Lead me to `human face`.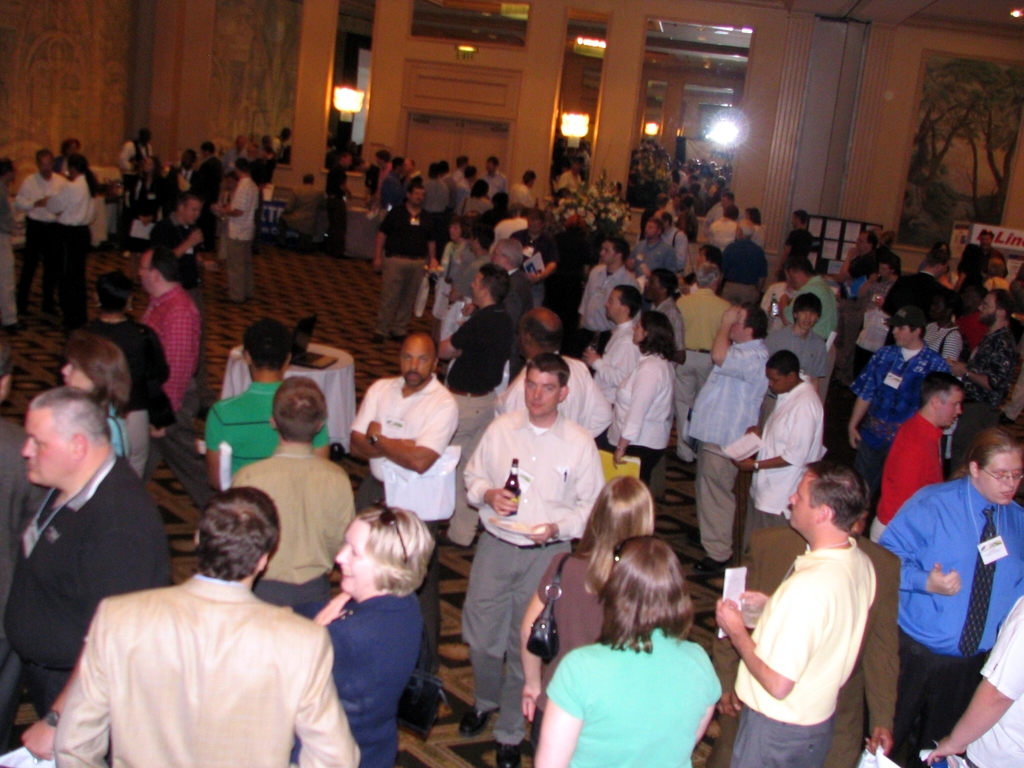
Lead to x1=525, y1=365, x2=561, y2=419.
